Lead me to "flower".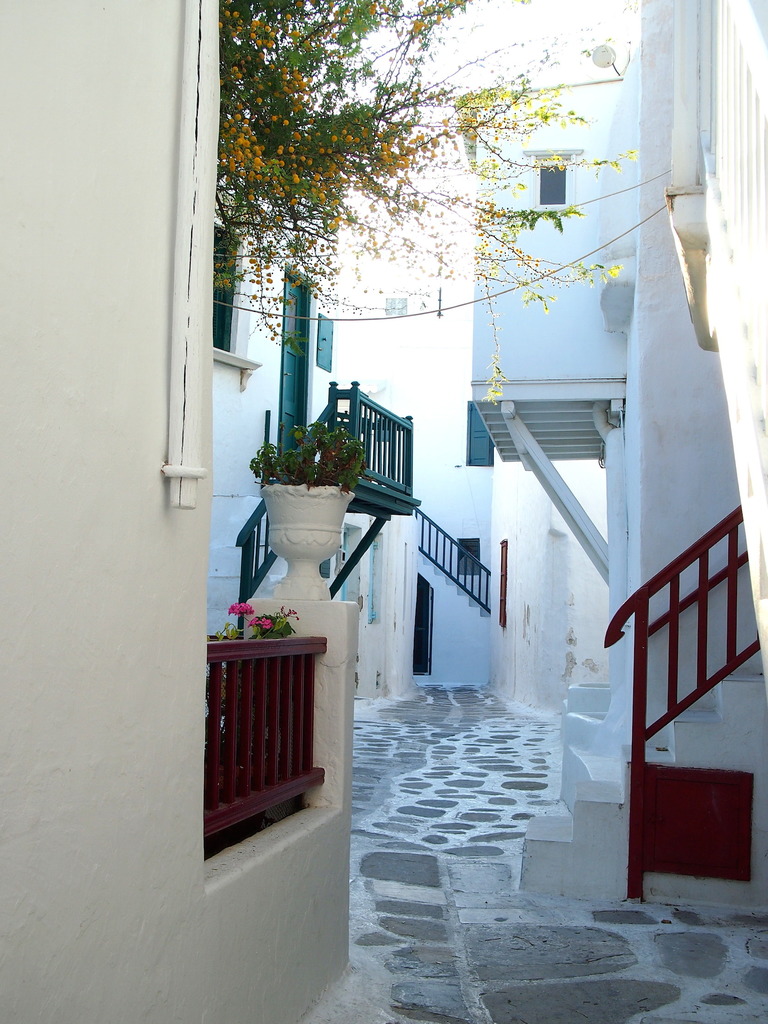
Lead to pyautogui.locateOnScreen(231, 599, 257, 611).
